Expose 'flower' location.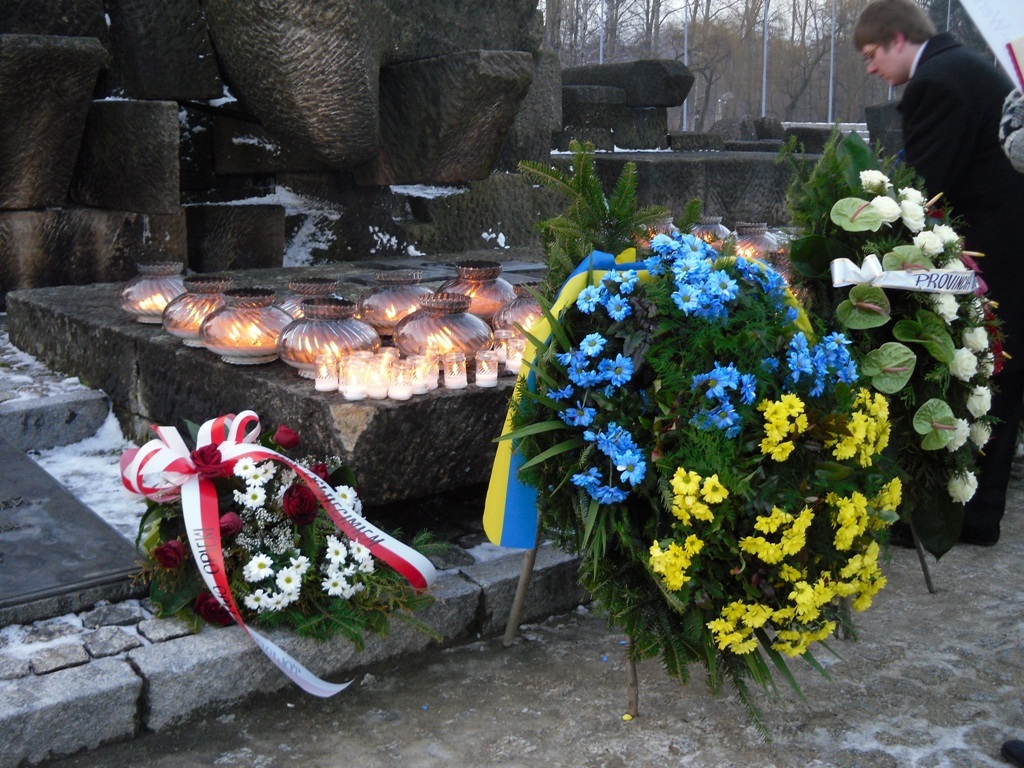
Exposed at box(540, 331, 636, 431).
